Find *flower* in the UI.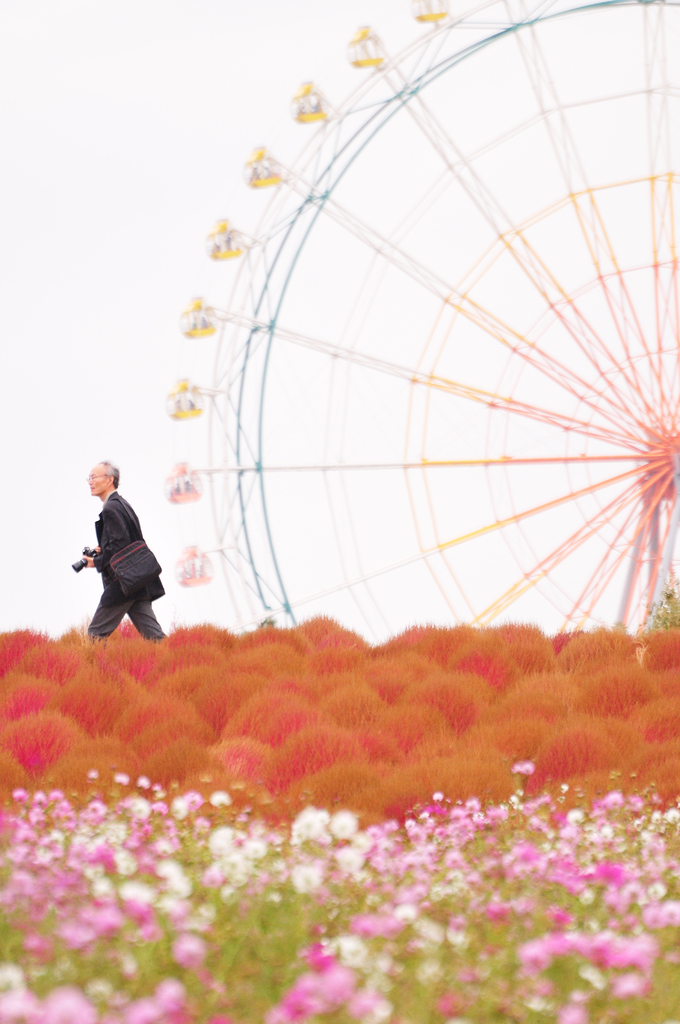
UI element at {"left": 329, "top": 807, "right": 355, "bottom": 838}.
